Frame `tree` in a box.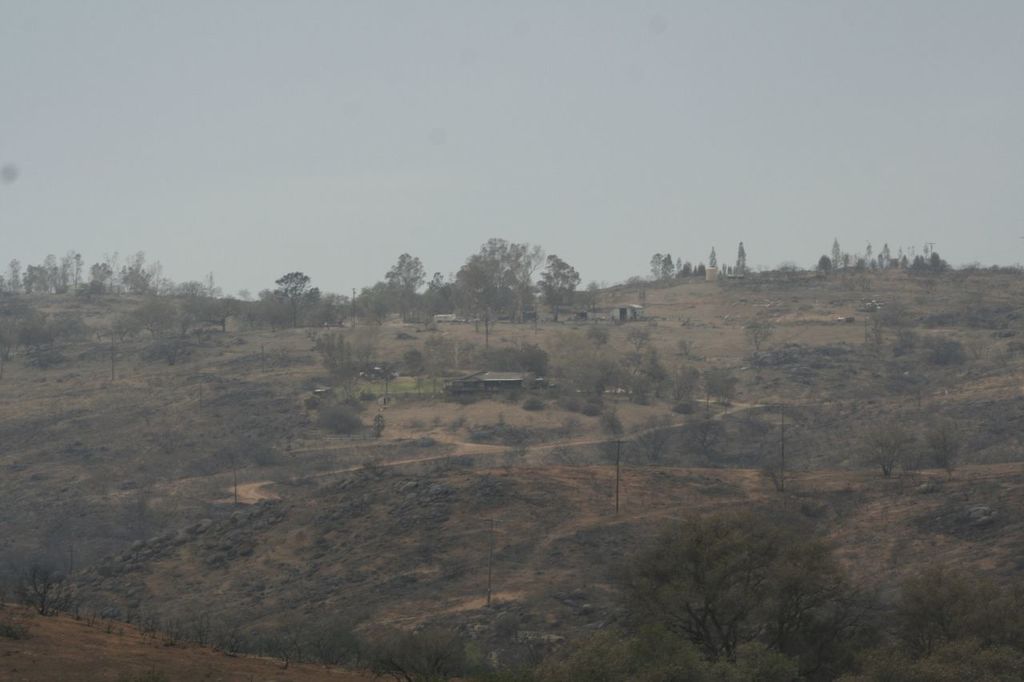
(875, 254, 890, 273).
